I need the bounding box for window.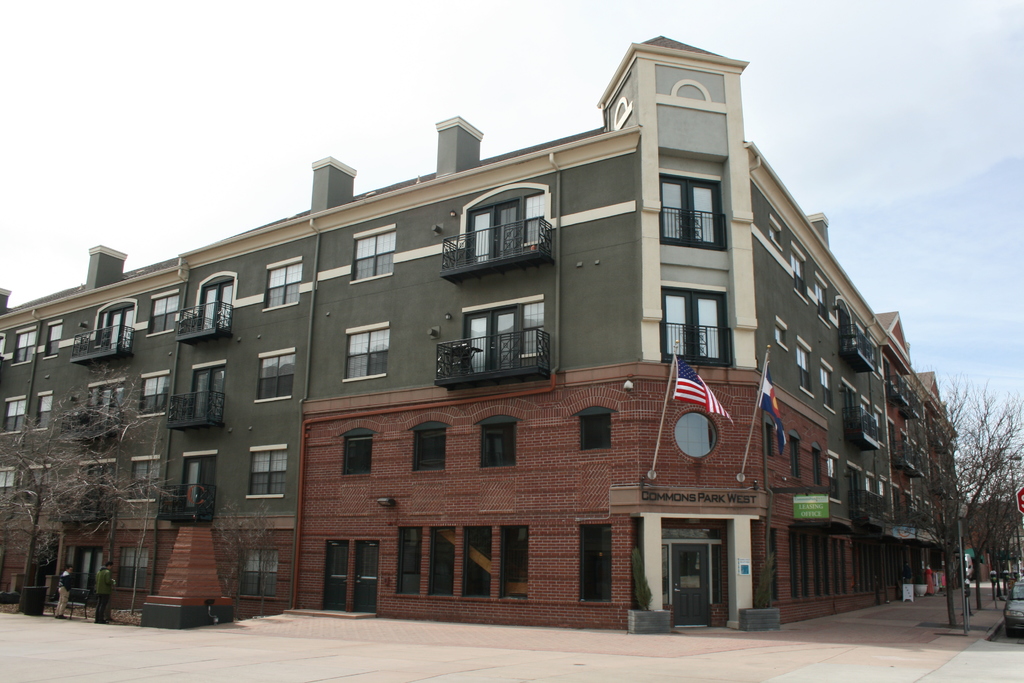
Here it is: <bbox>33, 394, 56, 431</bbox>.
